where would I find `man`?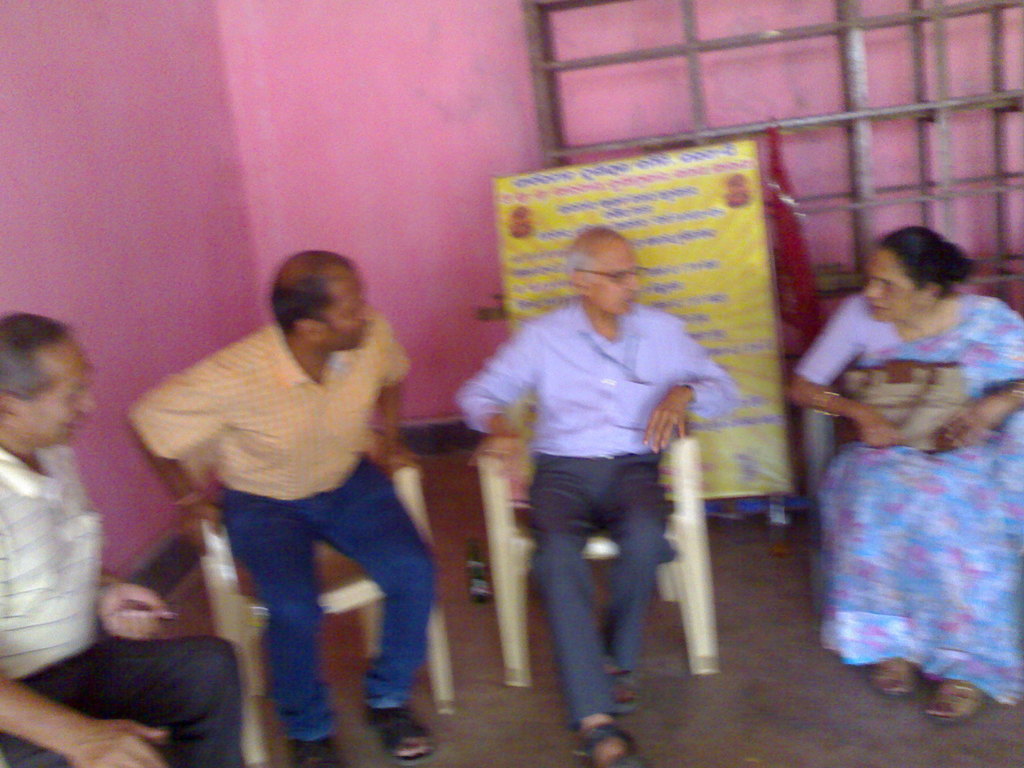
At box(0, 314, 243, 765).
